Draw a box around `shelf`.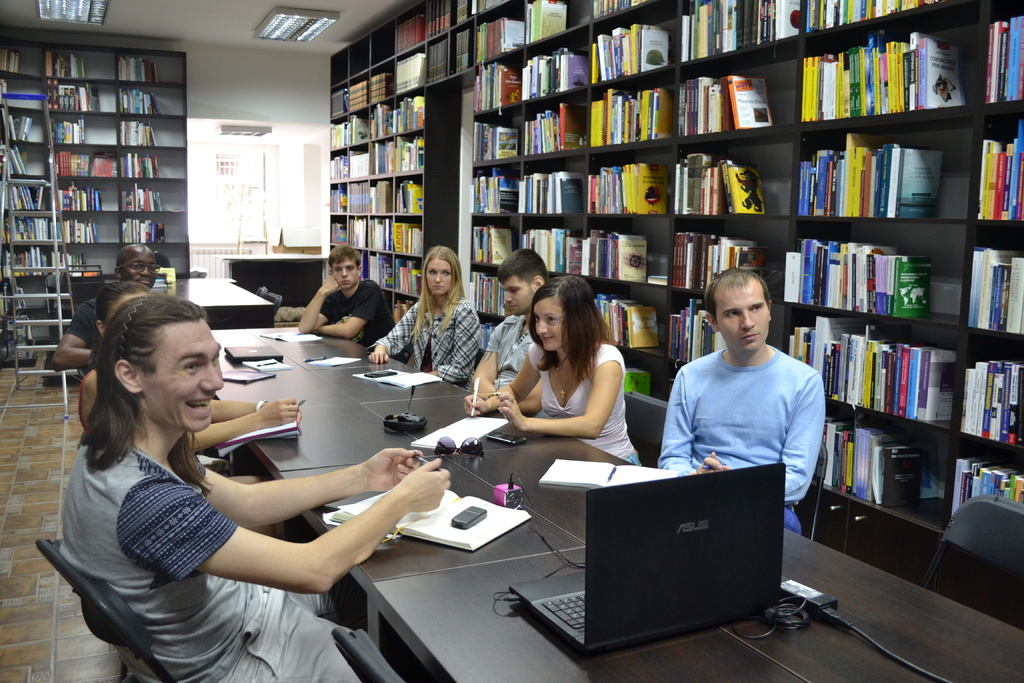
region(470, 0, 489, 19).
